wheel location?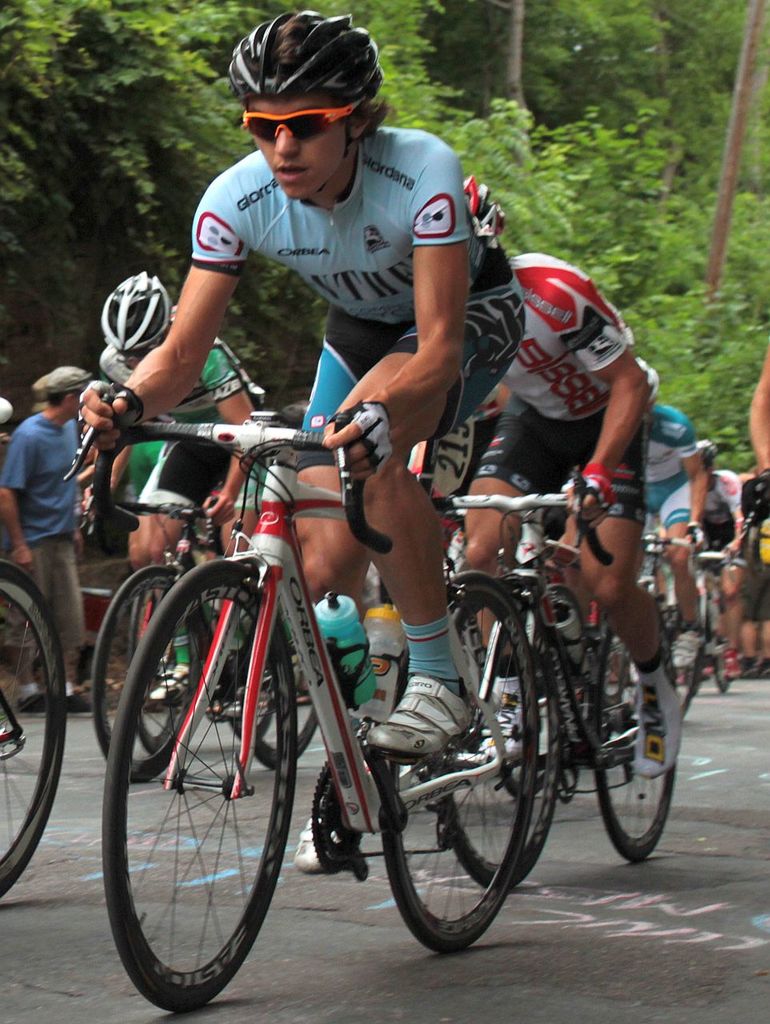
box=[97, 570, 304, 996]
